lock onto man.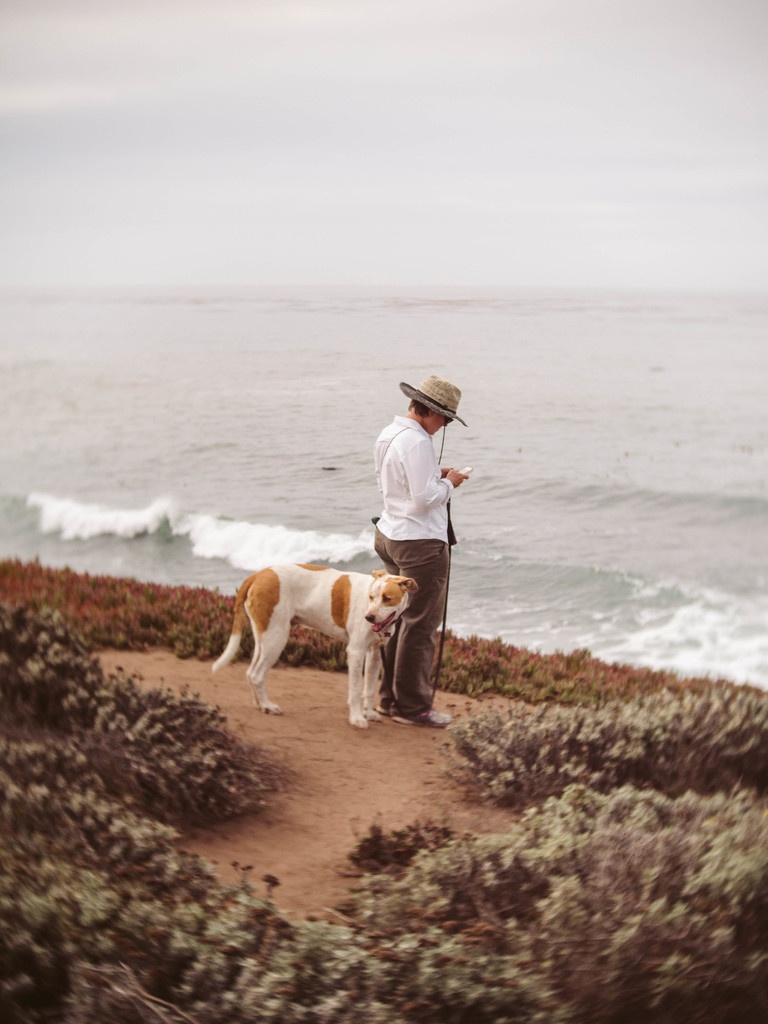
Locked: region(364, 378, 480, 735).
